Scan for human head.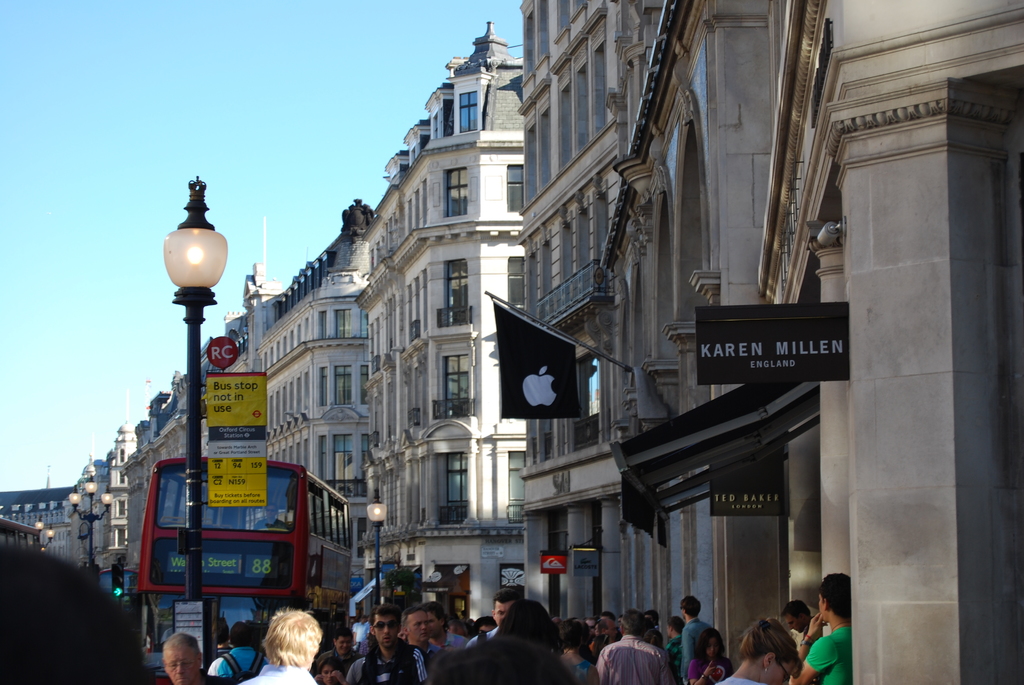
Scan result: x1=596, y1=620, x2=615, y2=642.
